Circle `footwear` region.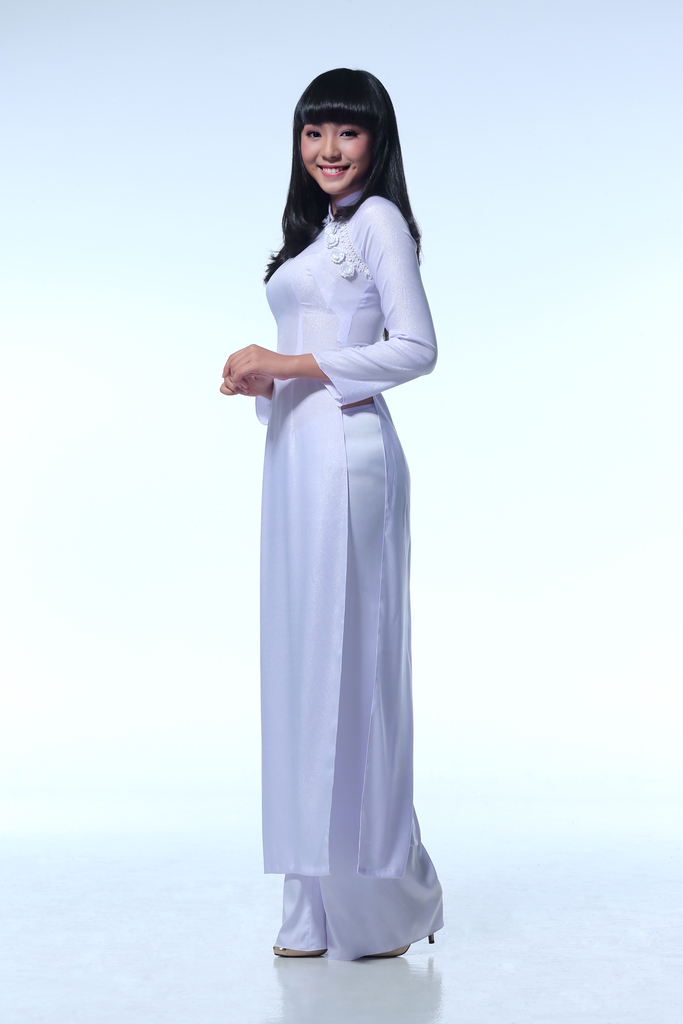
Region: locate(366, 925, 441, 962).
